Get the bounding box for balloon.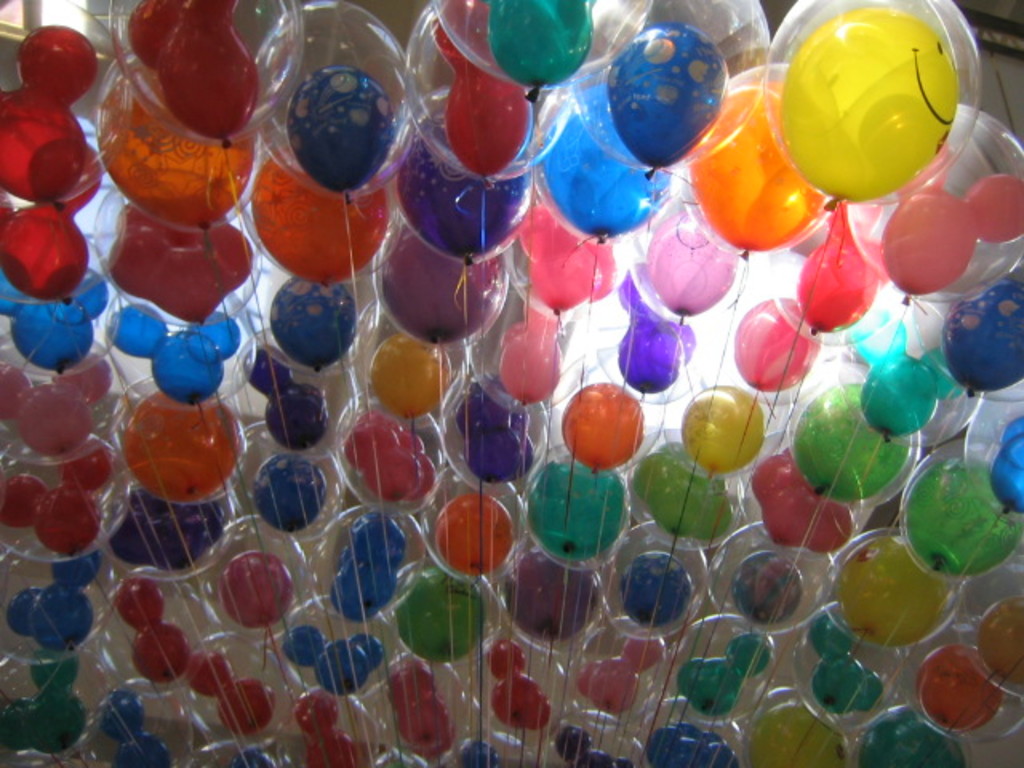
[x1=453, y1=739, x2=499, y2=766].
